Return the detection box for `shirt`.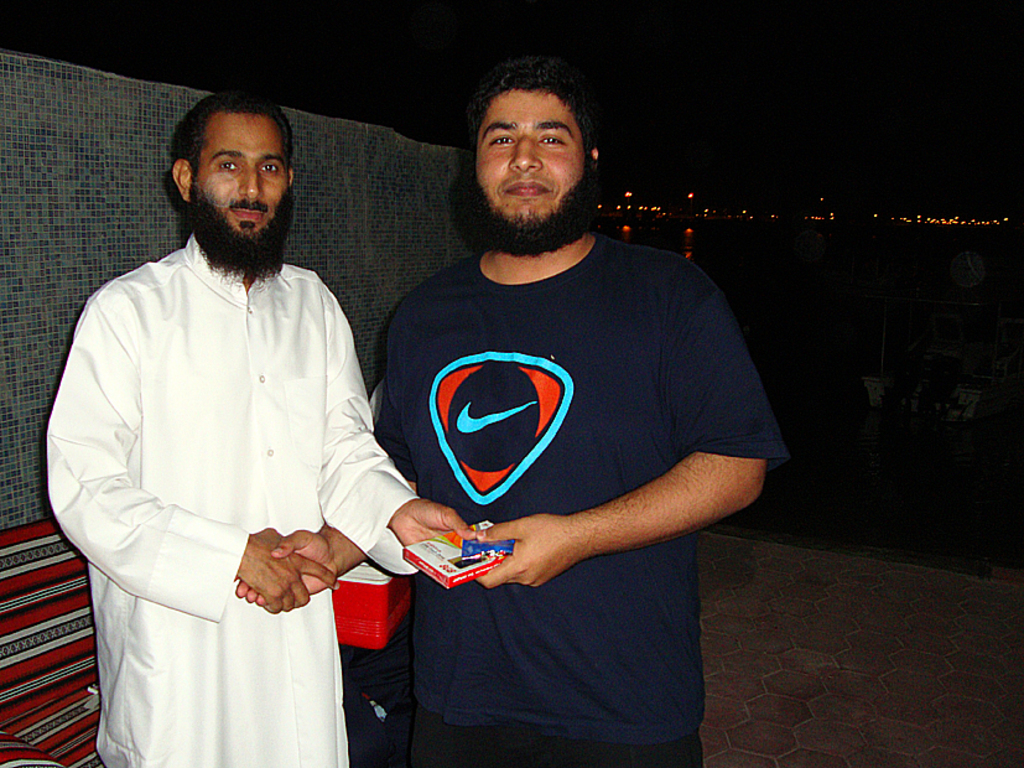
<box>46,239,414,763</box>.
